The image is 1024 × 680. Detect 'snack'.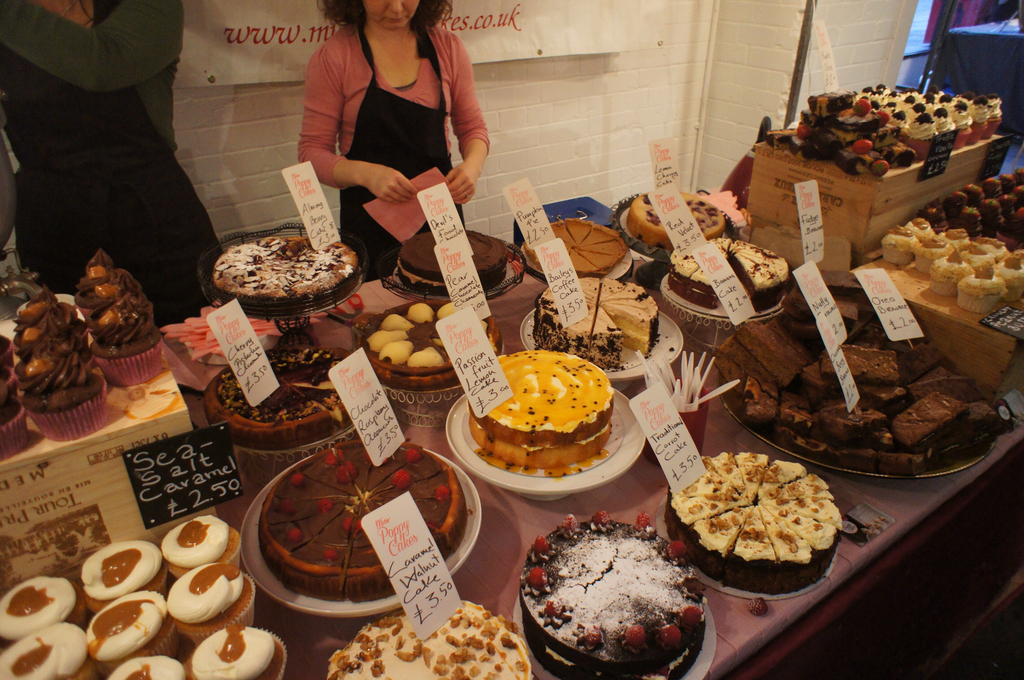
Detection: <box>522,218,628,266</box>.
